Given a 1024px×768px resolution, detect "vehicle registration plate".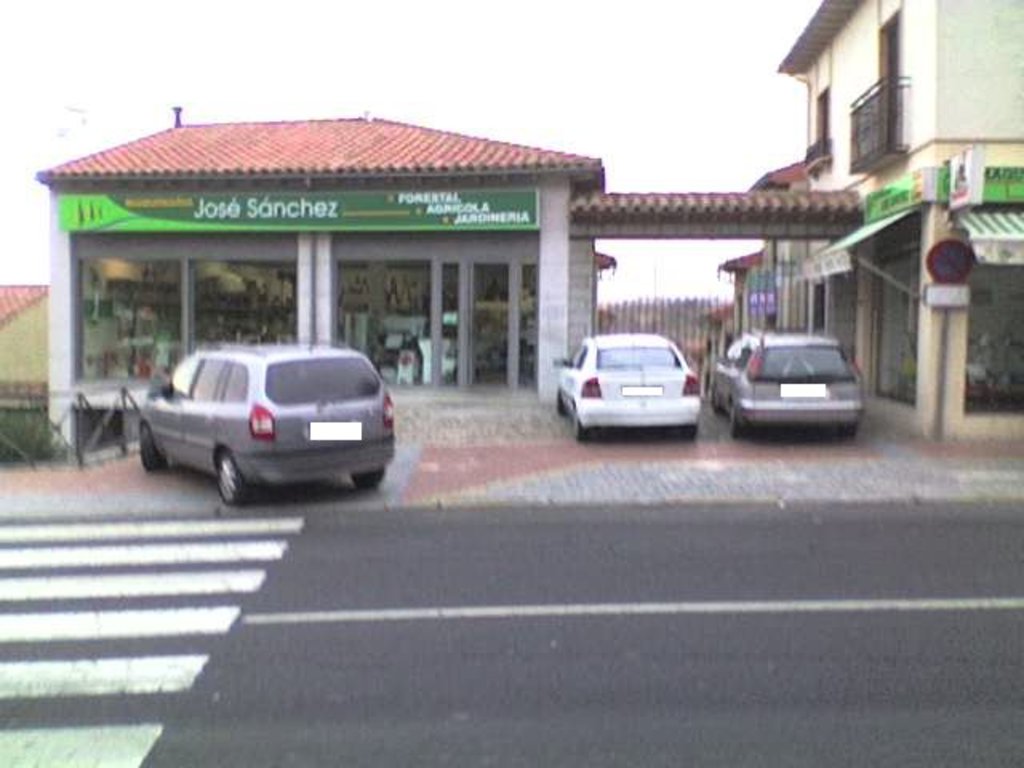
rect(778, 386, 824, 395).
